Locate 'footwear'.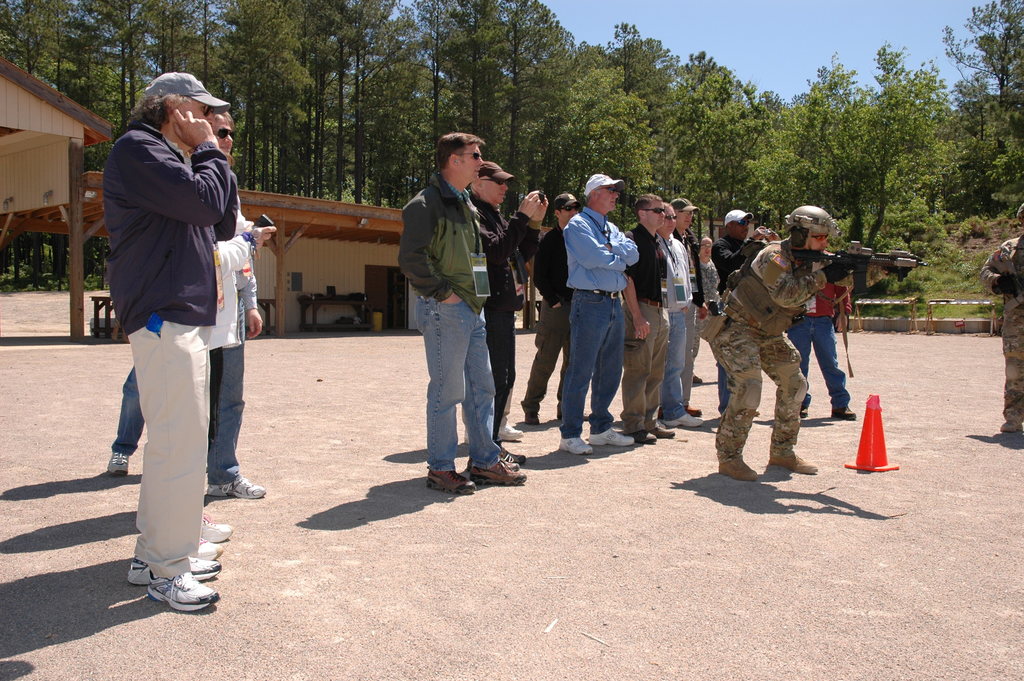
Bounding box: {"x1": 468, "y1": 459, "x2": 527, "y2": 484}.
